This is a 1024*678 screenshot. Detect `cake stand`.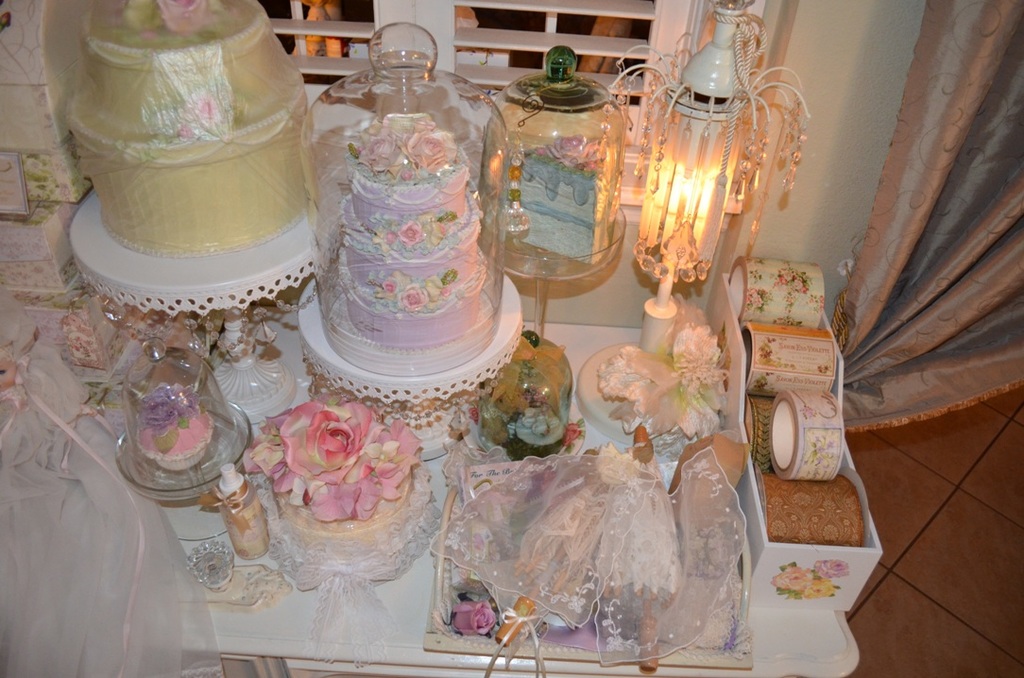
crop(68, 183, 328, 320).
